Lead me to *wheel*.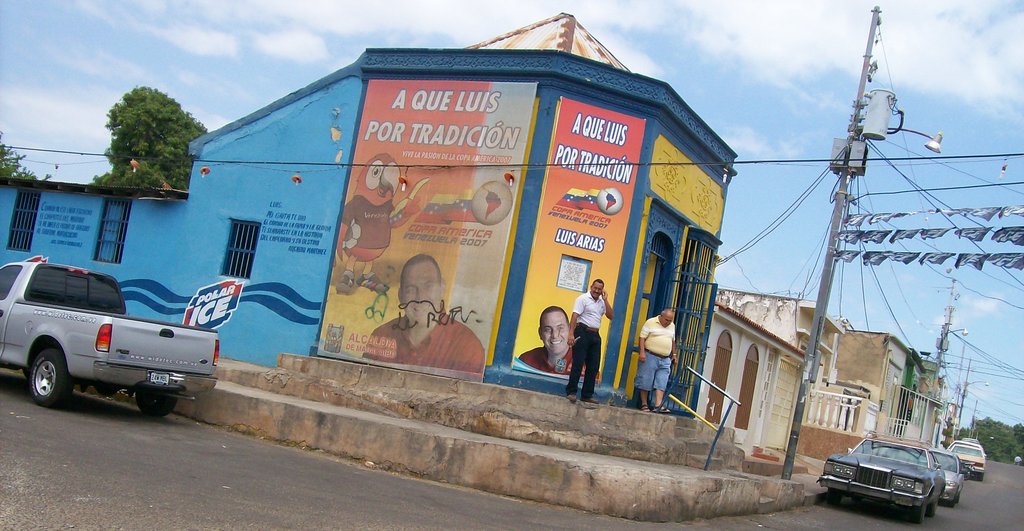
Lead to [977, 472, 982, 481].
